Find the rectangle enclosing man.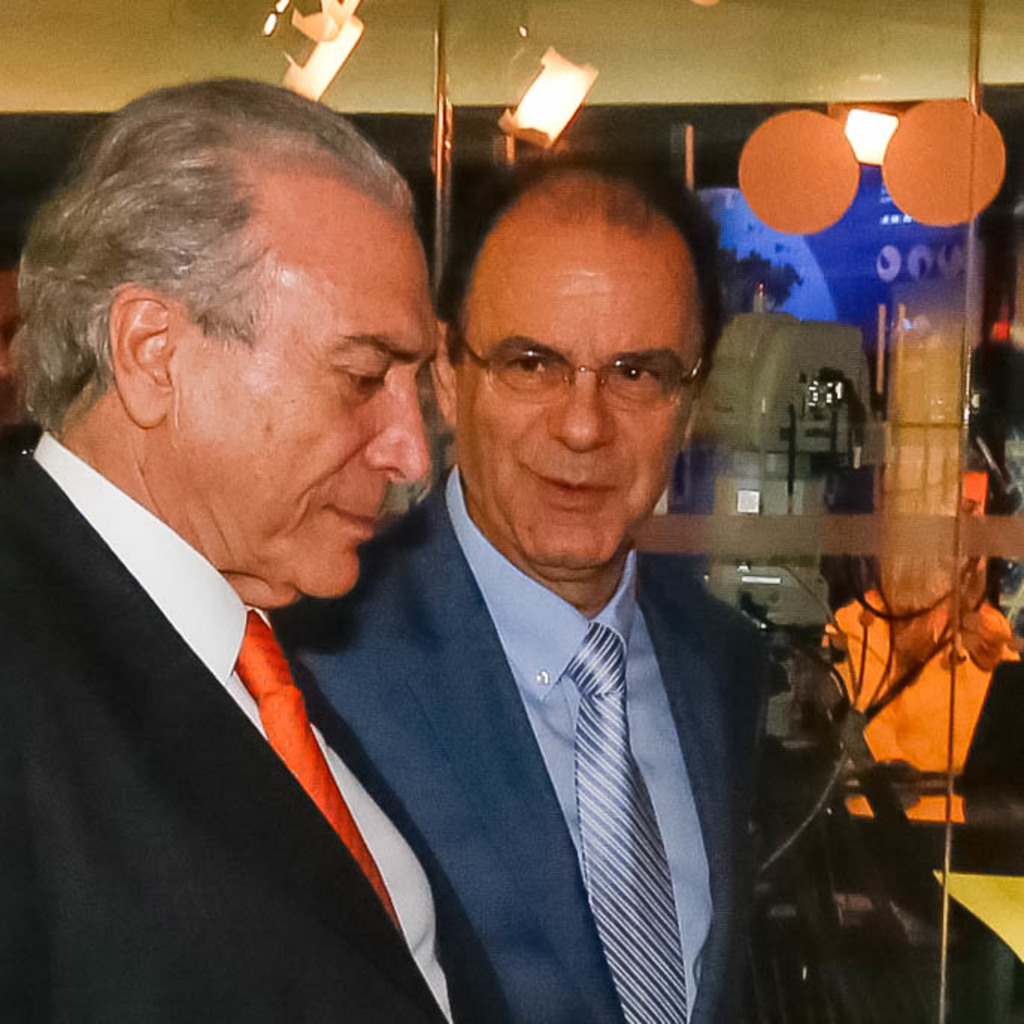
(x1=279, y1=154, x2=778, y2=1023).
